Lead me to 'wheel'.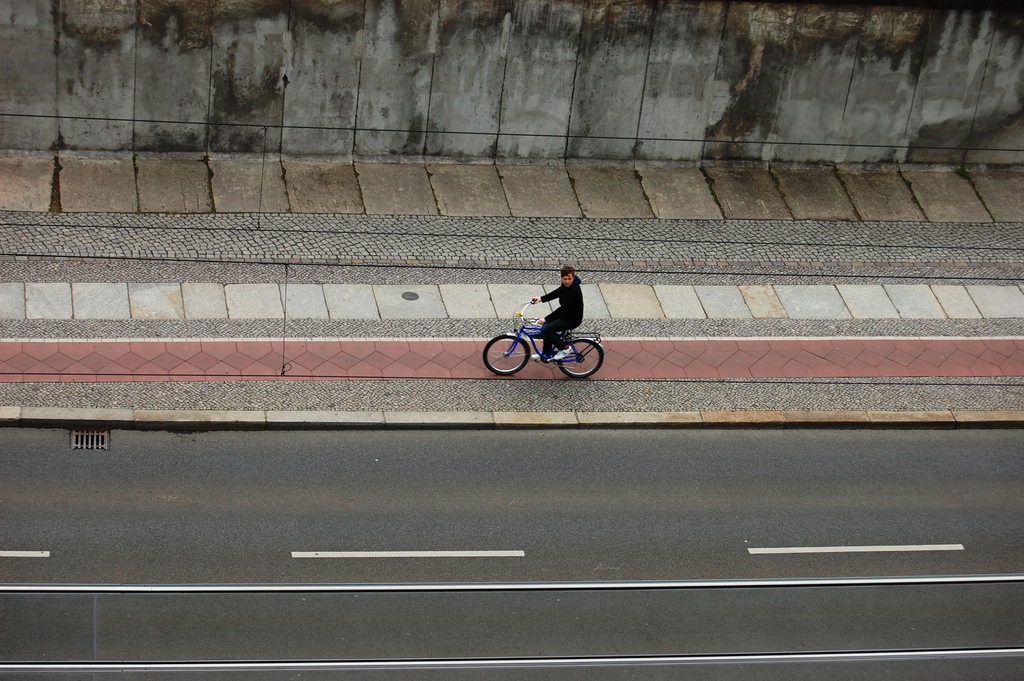
Lead to region(559, 331, 603, 382).
